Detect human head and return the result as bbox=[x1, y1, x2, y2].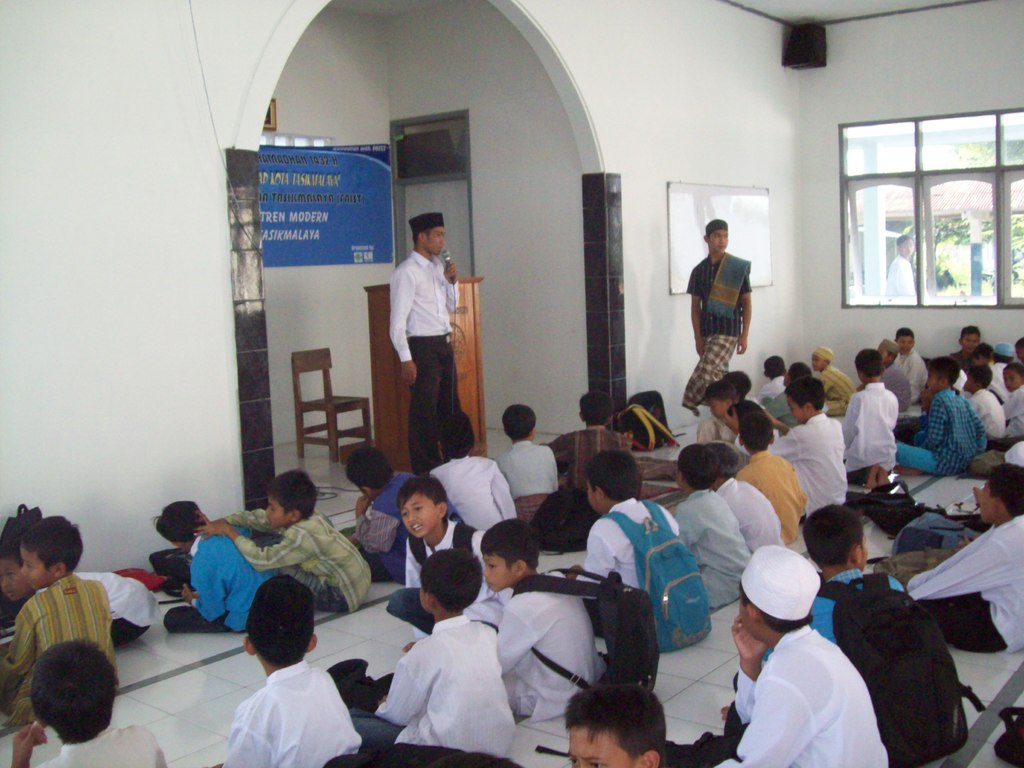
bbox=[17, 516, 84, 589].
